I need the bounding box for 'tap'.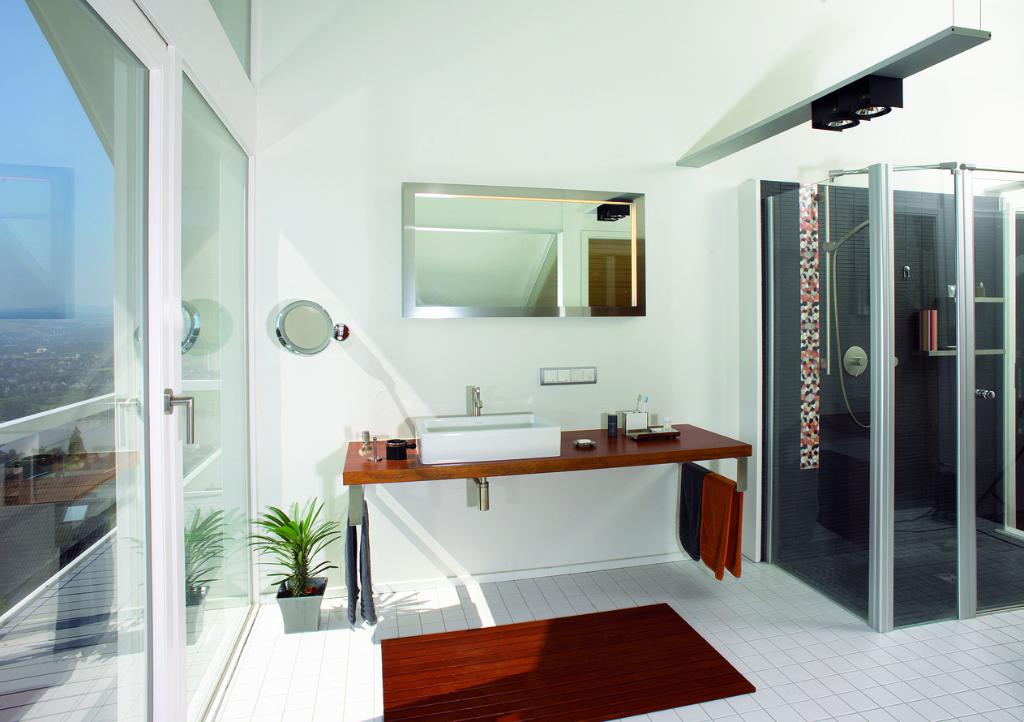
Here it is: (470,384,482,415).
